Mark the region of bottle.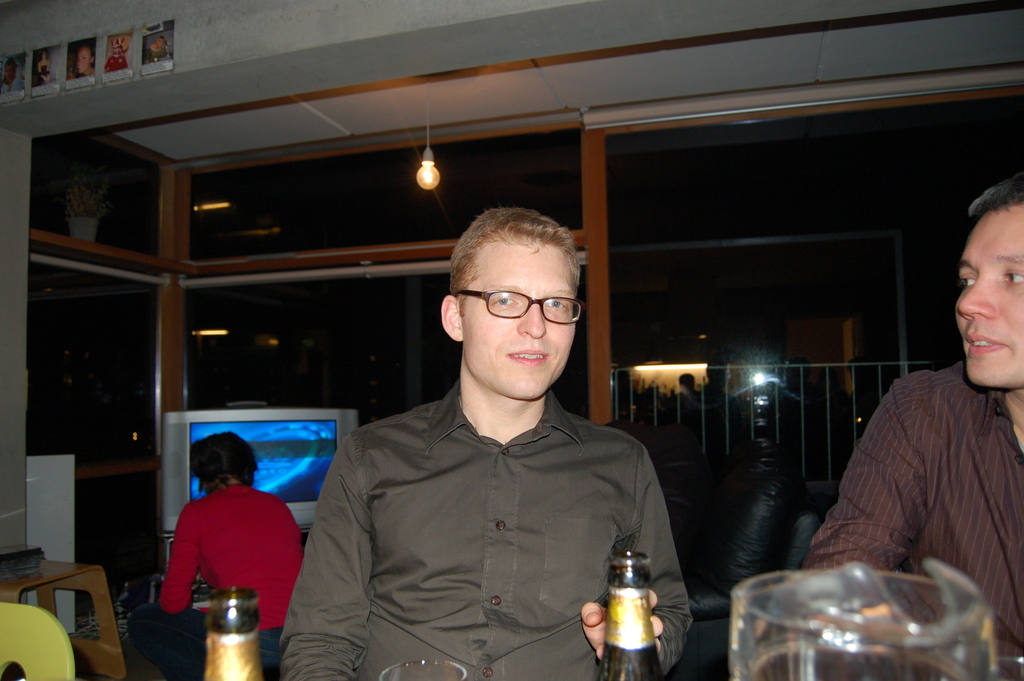
Region: <box>208,591,259,680</box>.
